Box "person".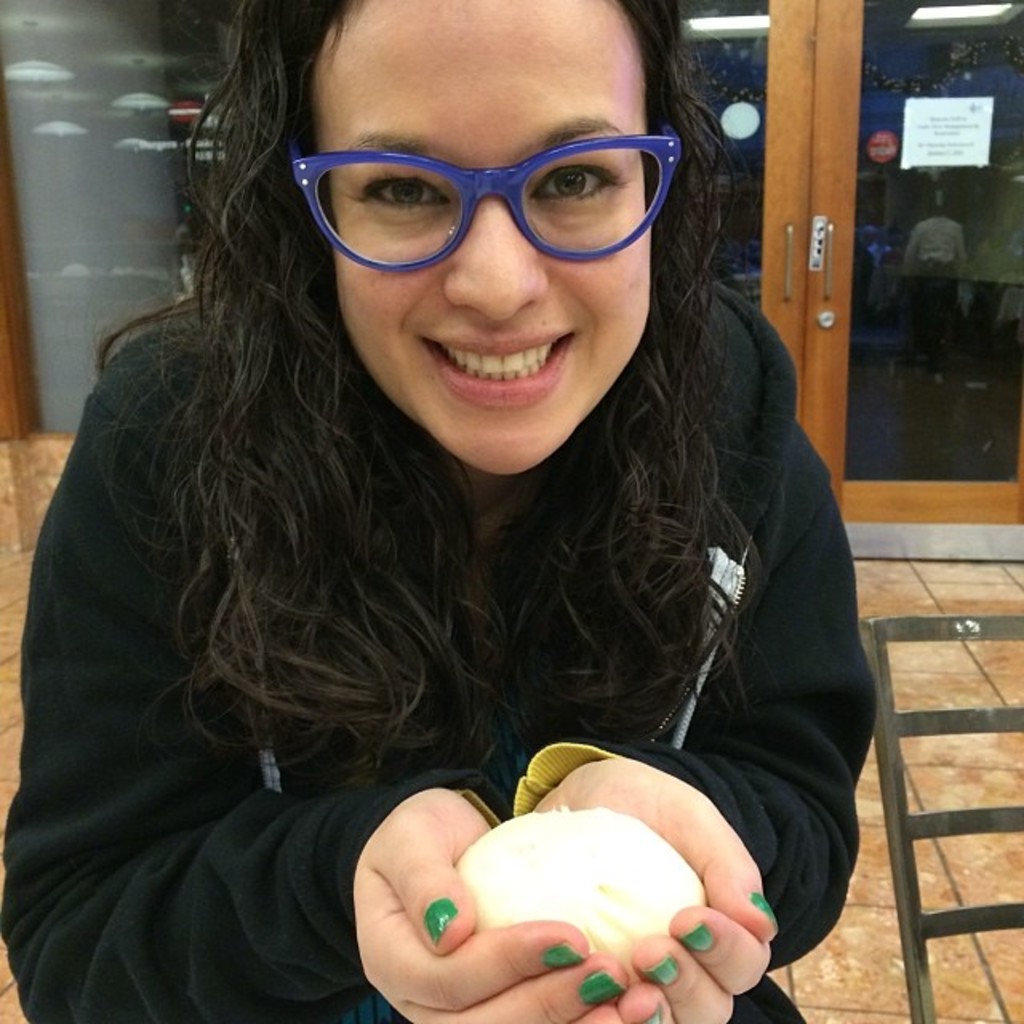
0,3,880,1022.
